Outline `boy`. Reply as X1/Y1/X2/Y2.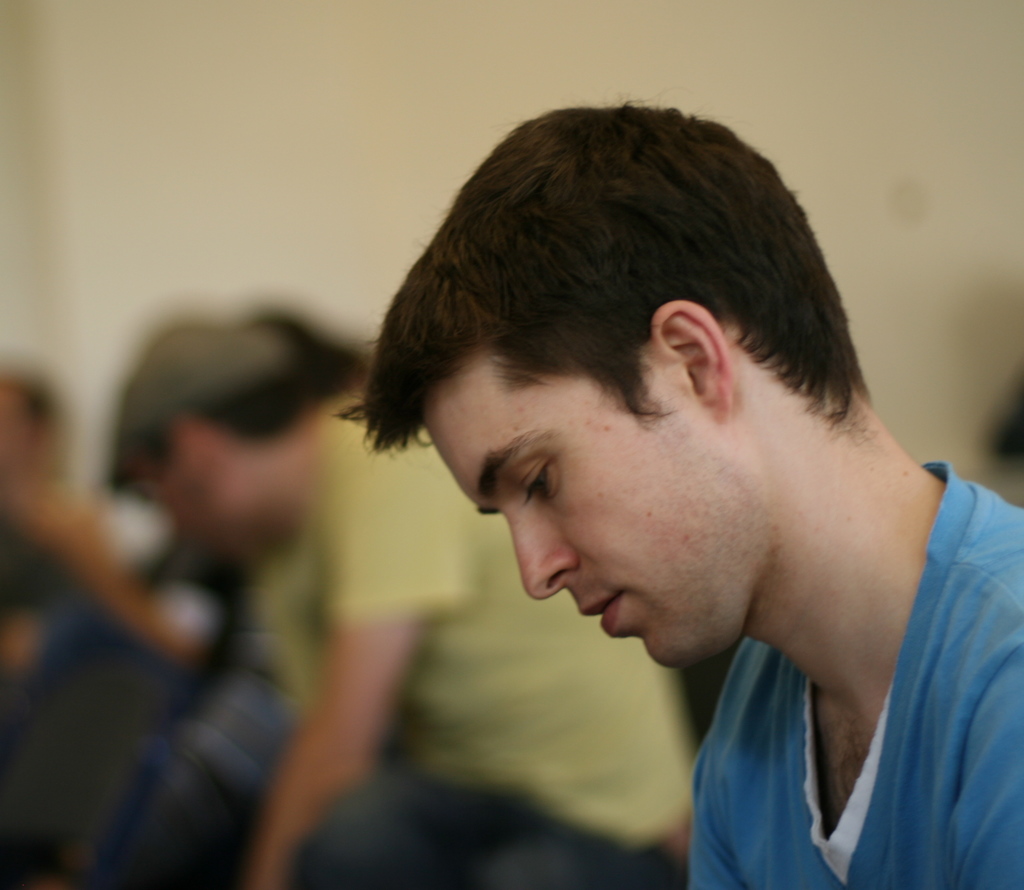
334/100/1023/889.
